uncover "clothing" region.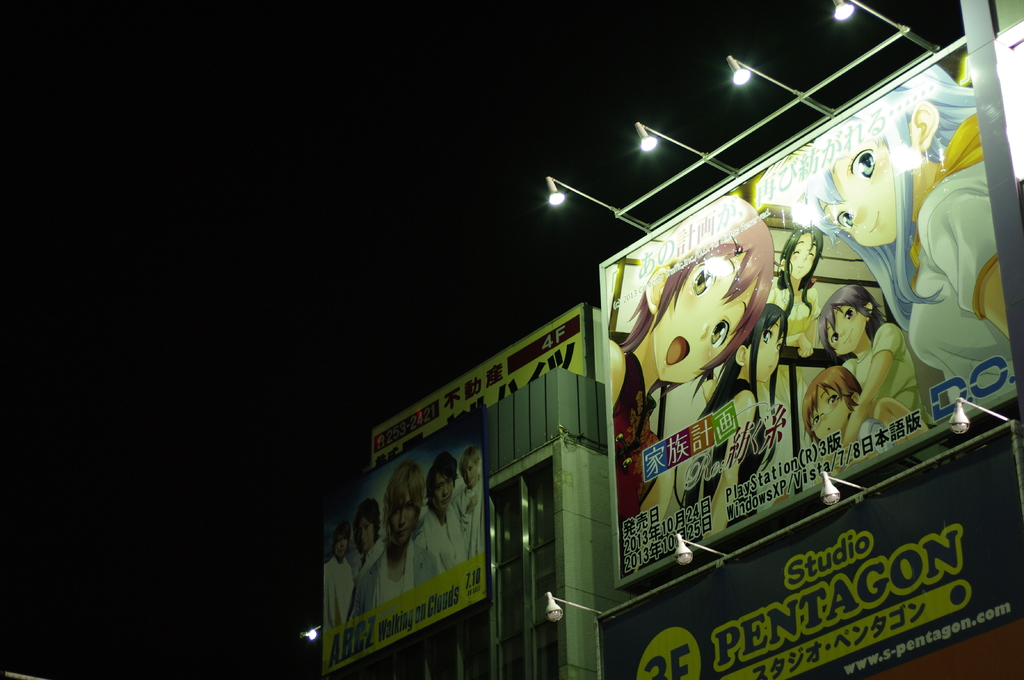
Uncovered: [x1=842, y1=324, x2=924, y2=422].
